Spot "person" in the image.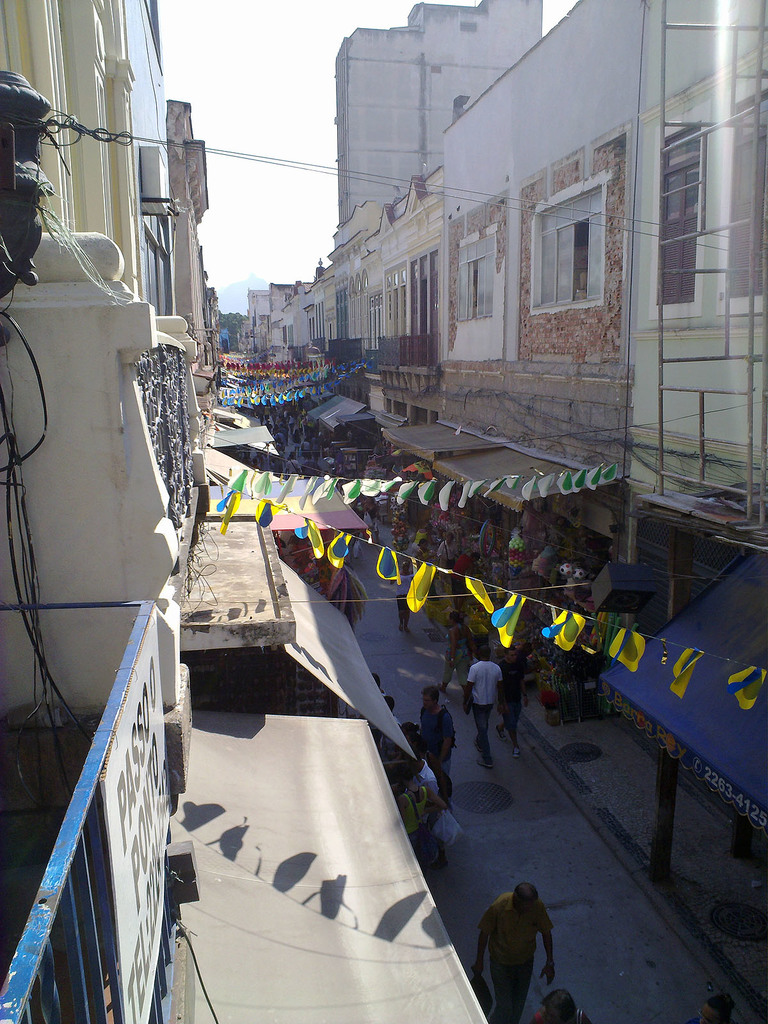
"person" found at [x1=440, y1=609, x2=470, y2=685].
